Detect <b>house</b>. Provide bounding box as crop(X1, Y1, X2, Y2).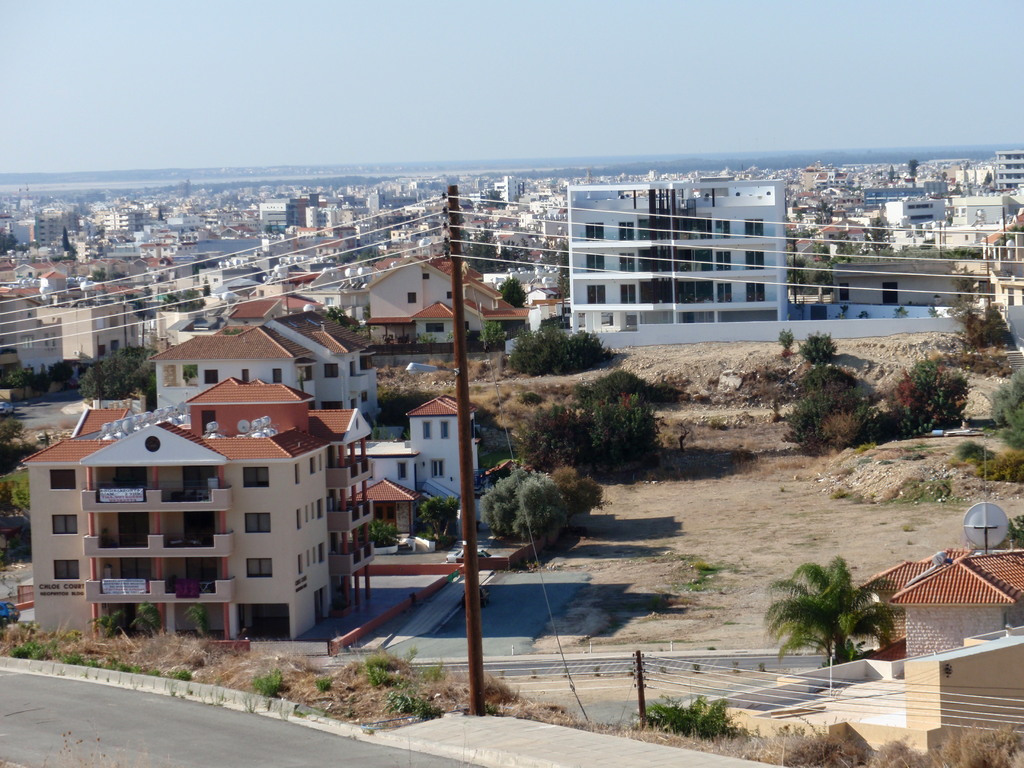
crop(21, 372, 373, 655).
